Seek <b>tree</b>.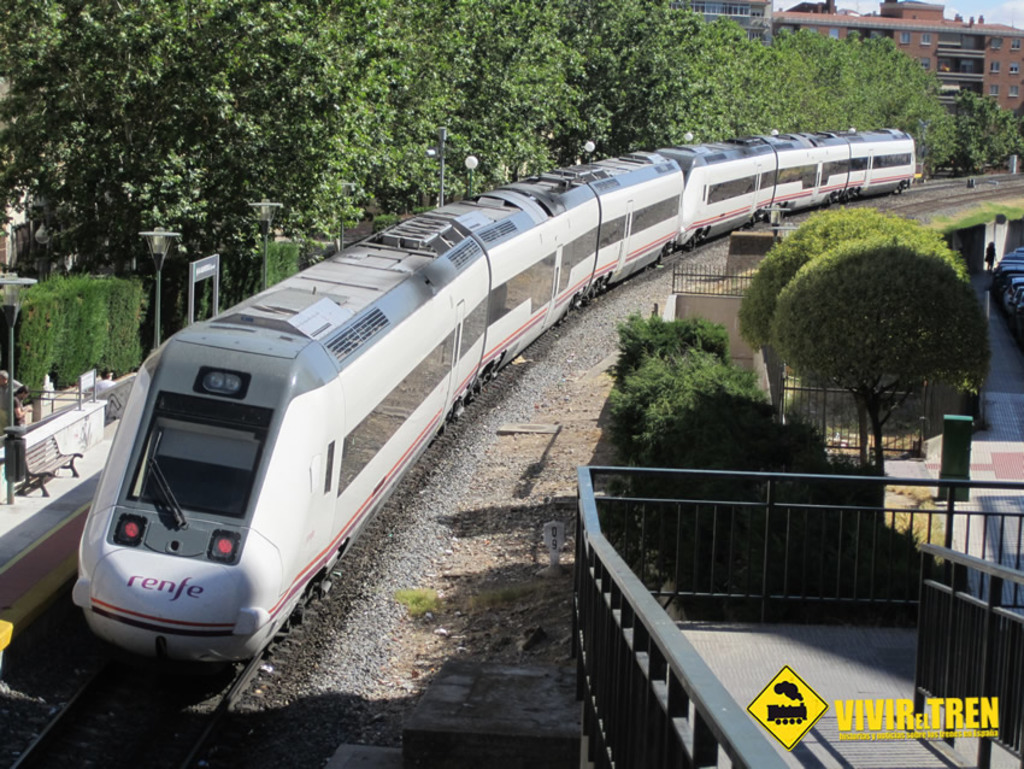
<region>767, 234, 993, 487</region>.
